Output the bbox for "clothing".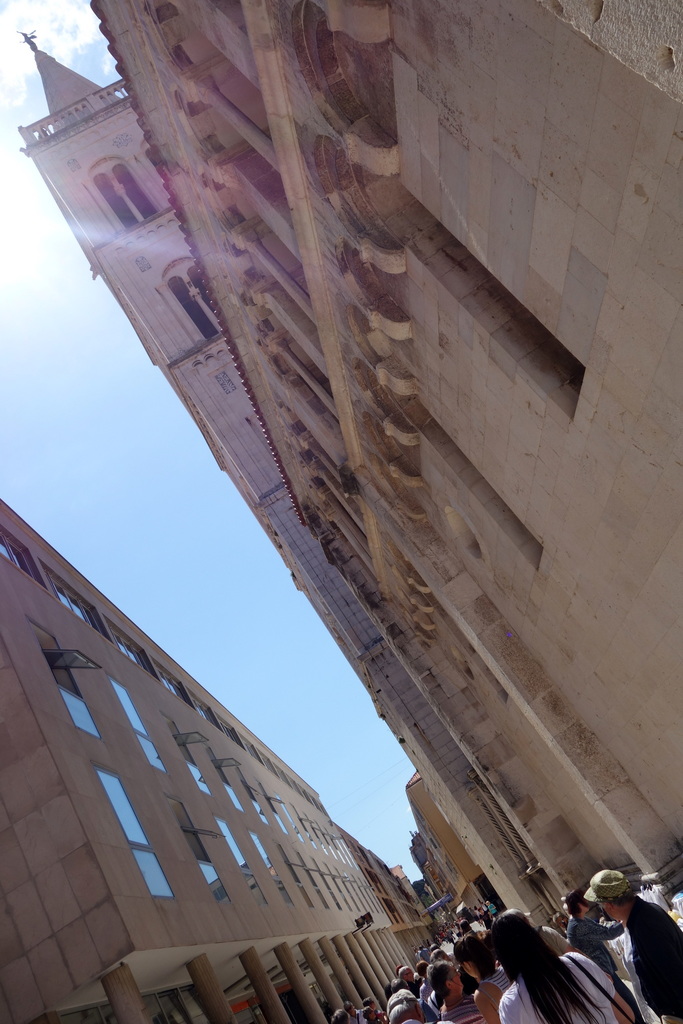
box=[565, 915, 644, 1020].
